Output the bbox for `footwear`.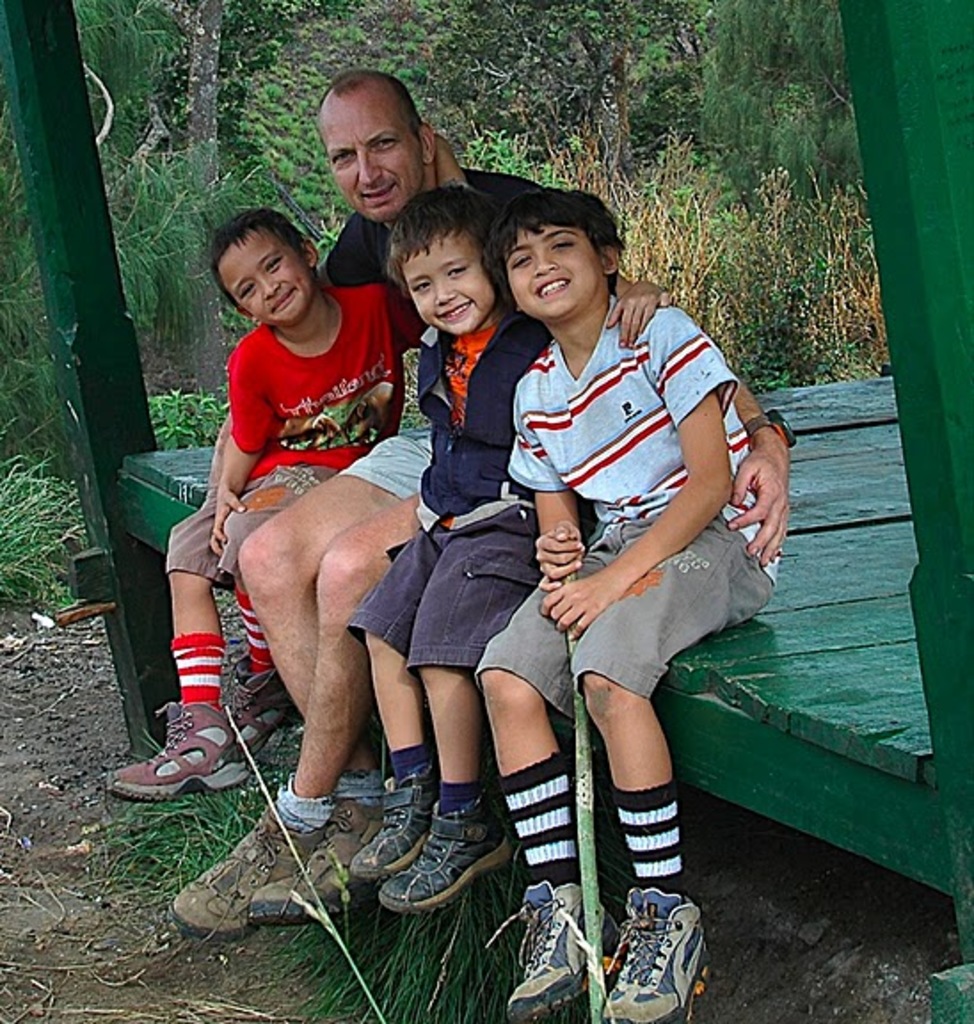
x1=377 y1=796 x2=505 y2=921.
